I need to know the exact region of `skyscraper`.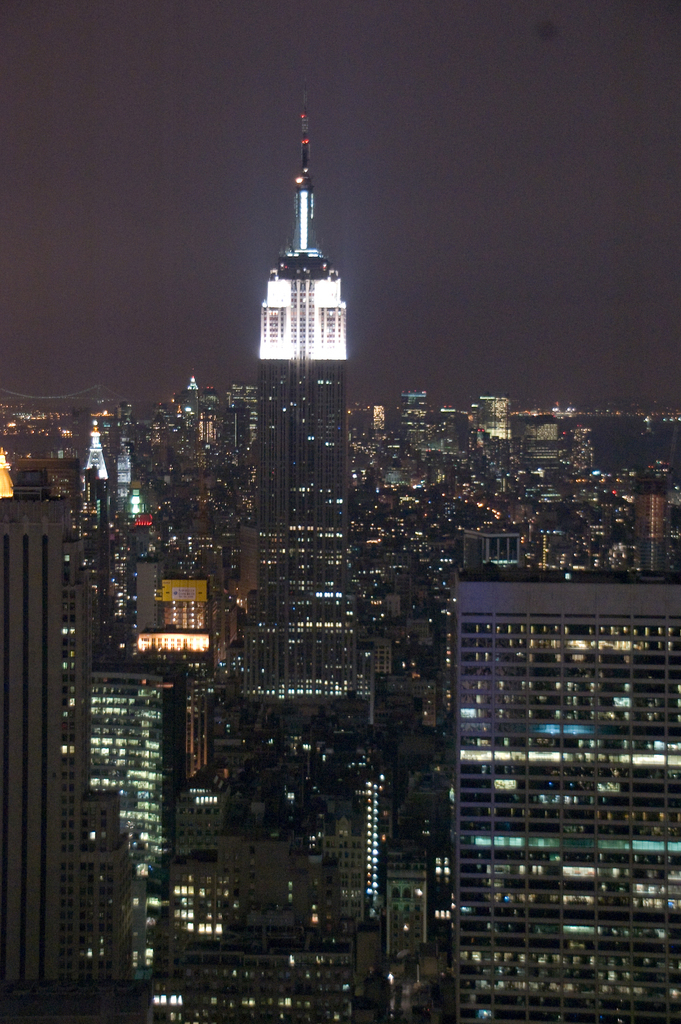
Region: <region>435, 471, 675, 1016</region>.
